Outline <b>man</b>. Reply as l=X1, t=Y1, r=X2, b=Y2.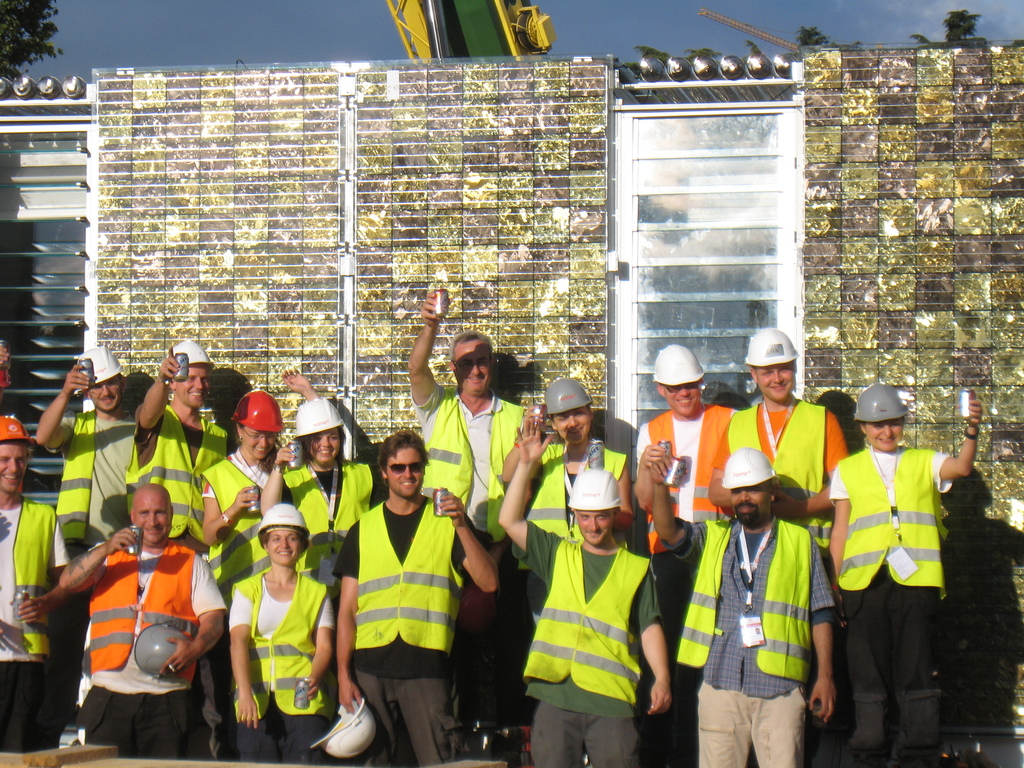
l=708, t=331, r=853, b=568.
